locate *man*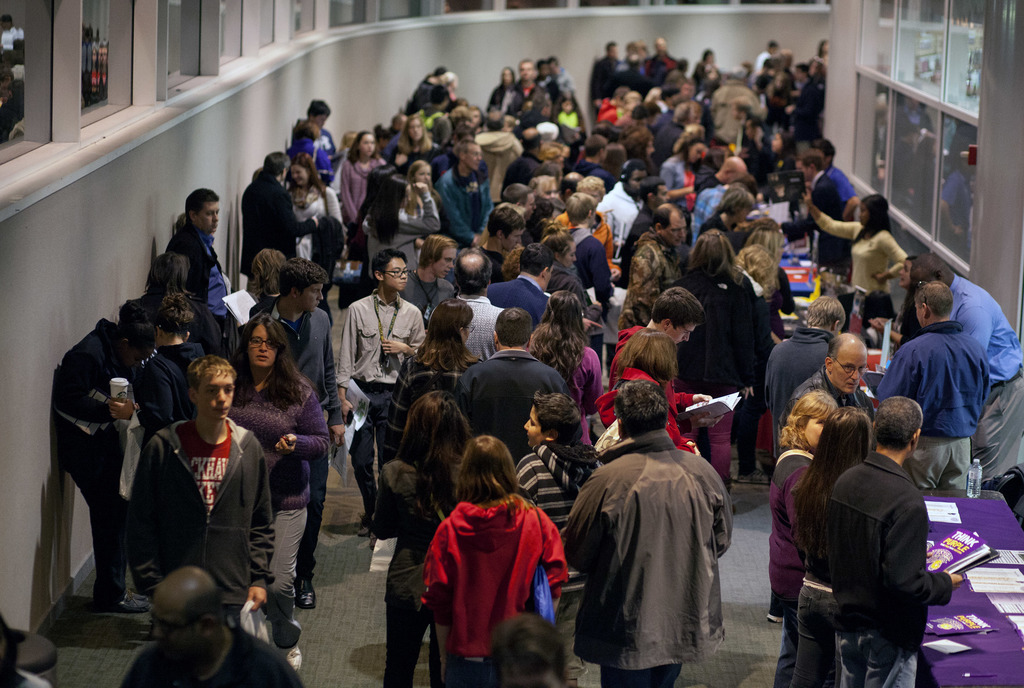
Rect(560, 380, 735, 687)
